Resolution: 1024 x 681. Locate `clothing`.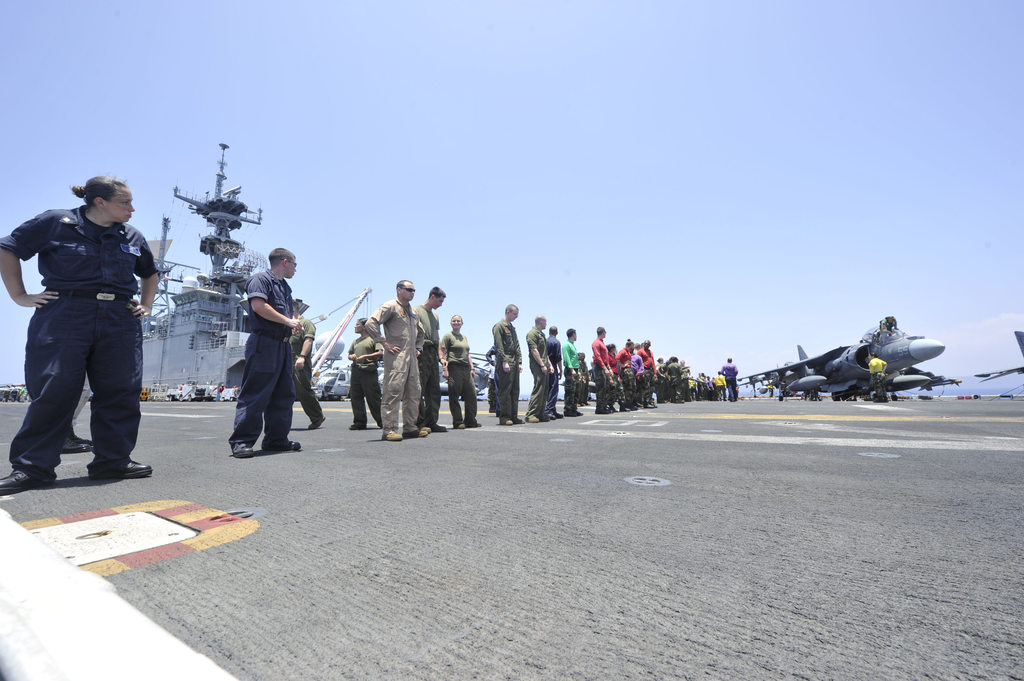
(x1=364, y1=288, x2=419, y2=434).
